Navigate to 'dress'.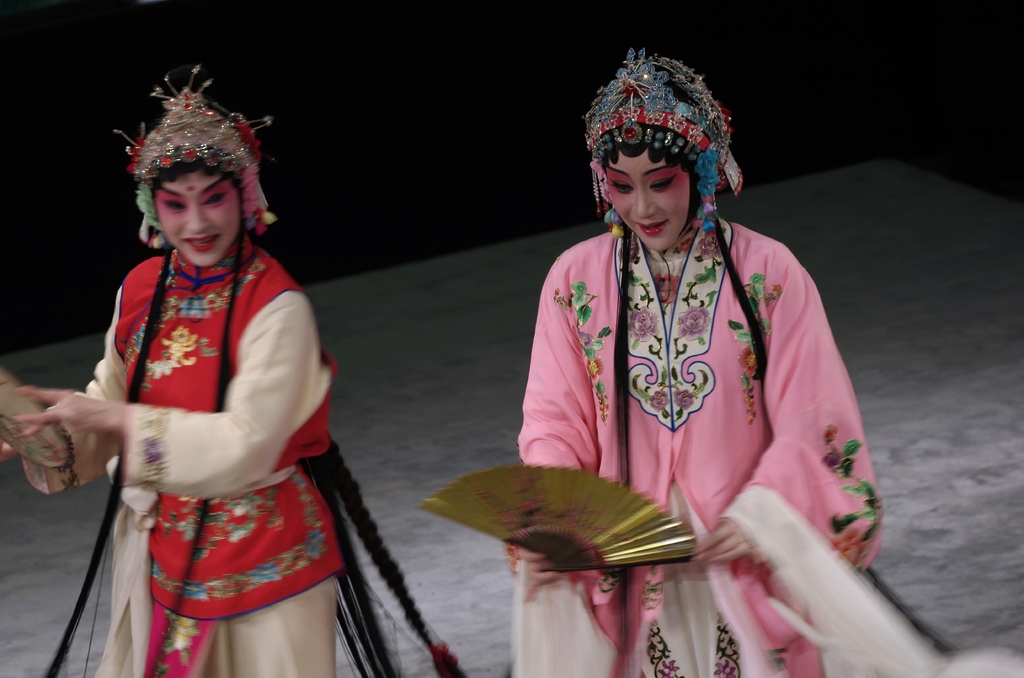
Navigation target: 21, 234, 332, 677.
